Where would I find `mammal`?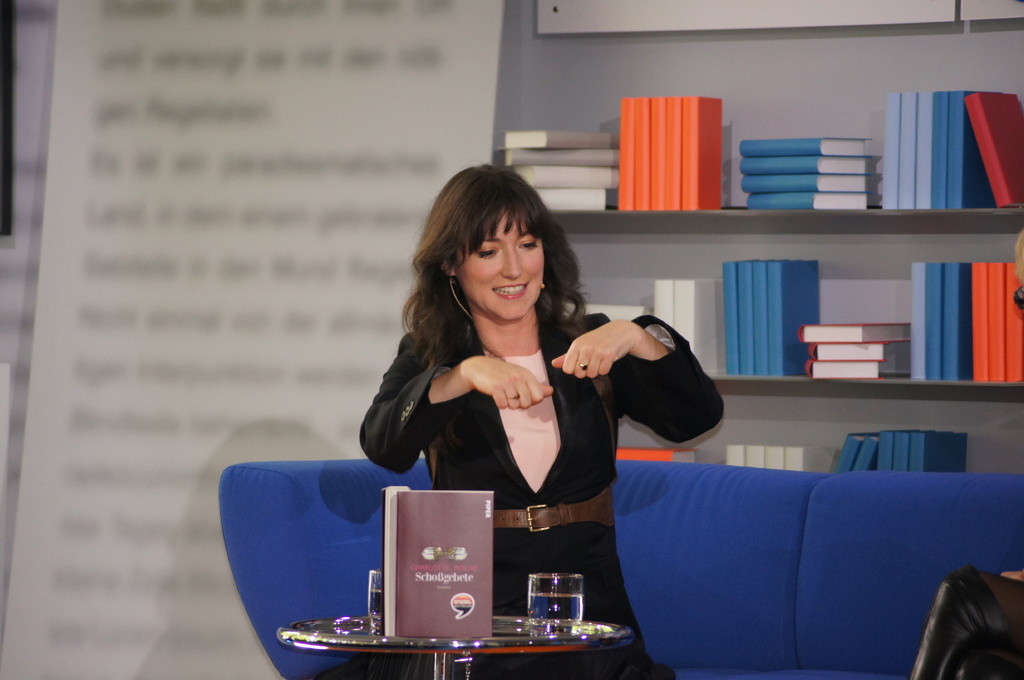
At crop(308, 179, 669, 647).
